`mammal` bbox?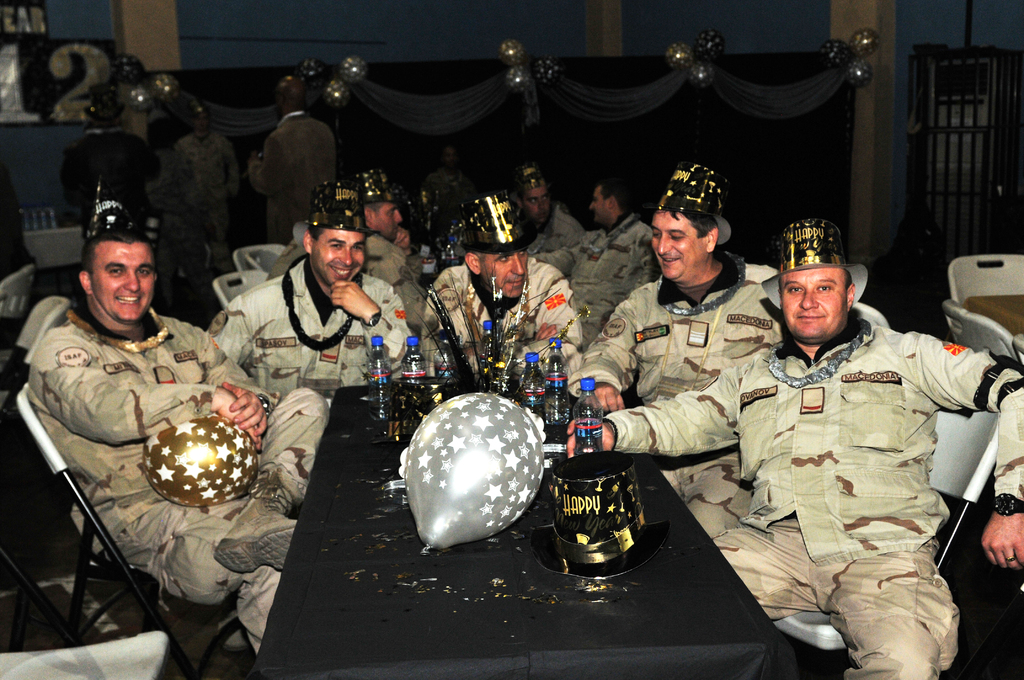
x1=579 y1=161 x2=783 y2=542
